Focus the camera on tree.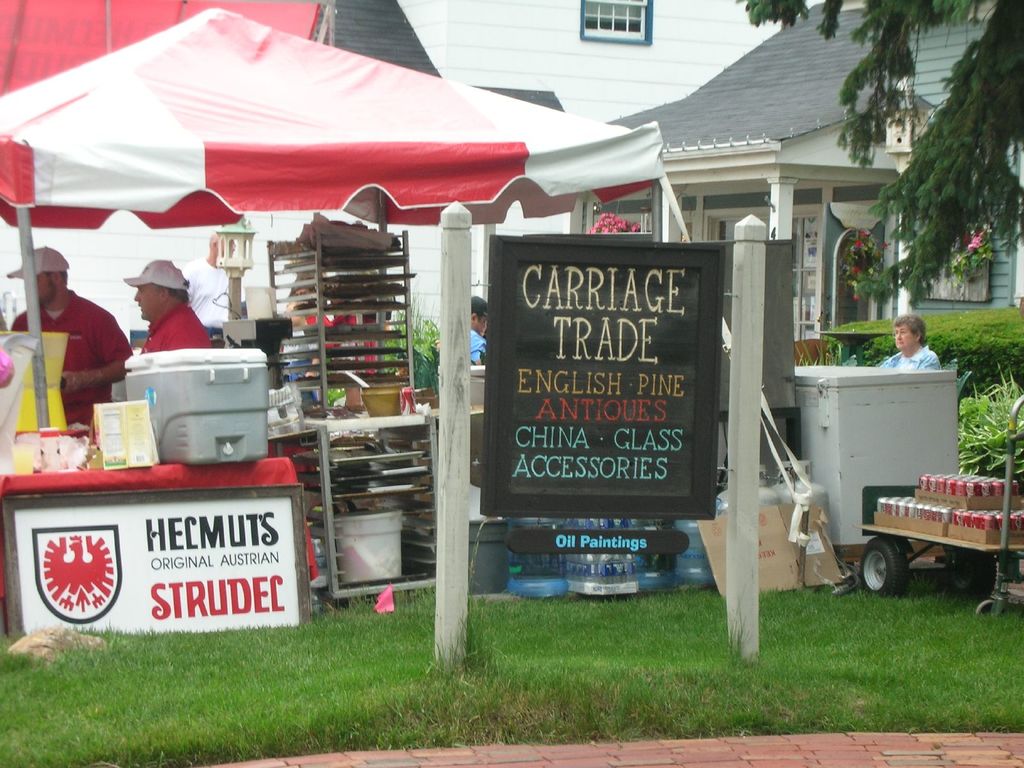
Focus region: [736,0,1023,321].
